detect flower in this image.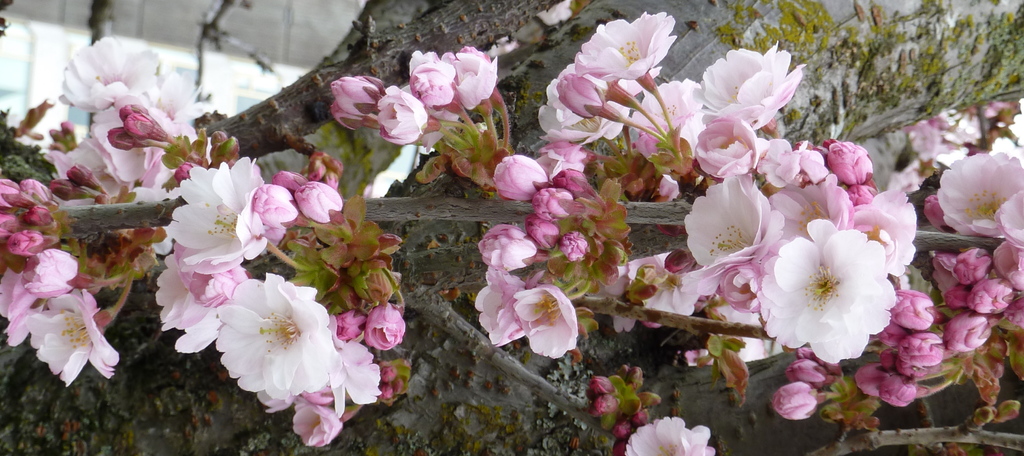
Detection: region(620, 73, 710, 197).
